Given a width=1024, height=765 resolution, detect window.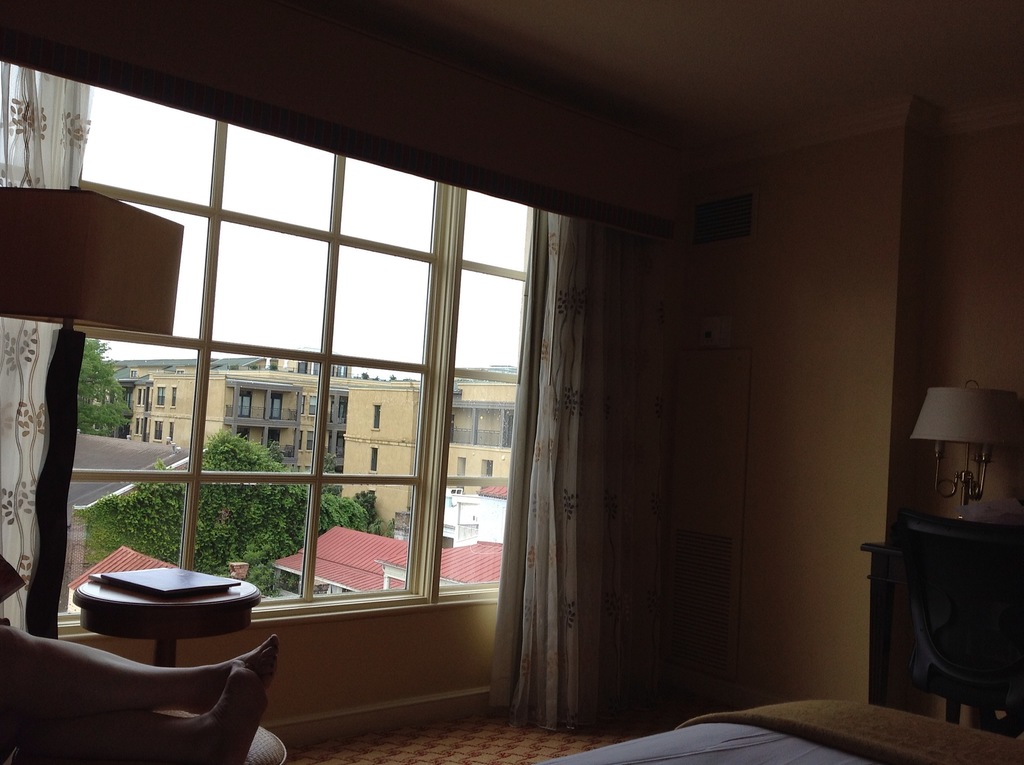
{"x1": 307, "y1": 429, "x2": 316, "y2": 455}.
